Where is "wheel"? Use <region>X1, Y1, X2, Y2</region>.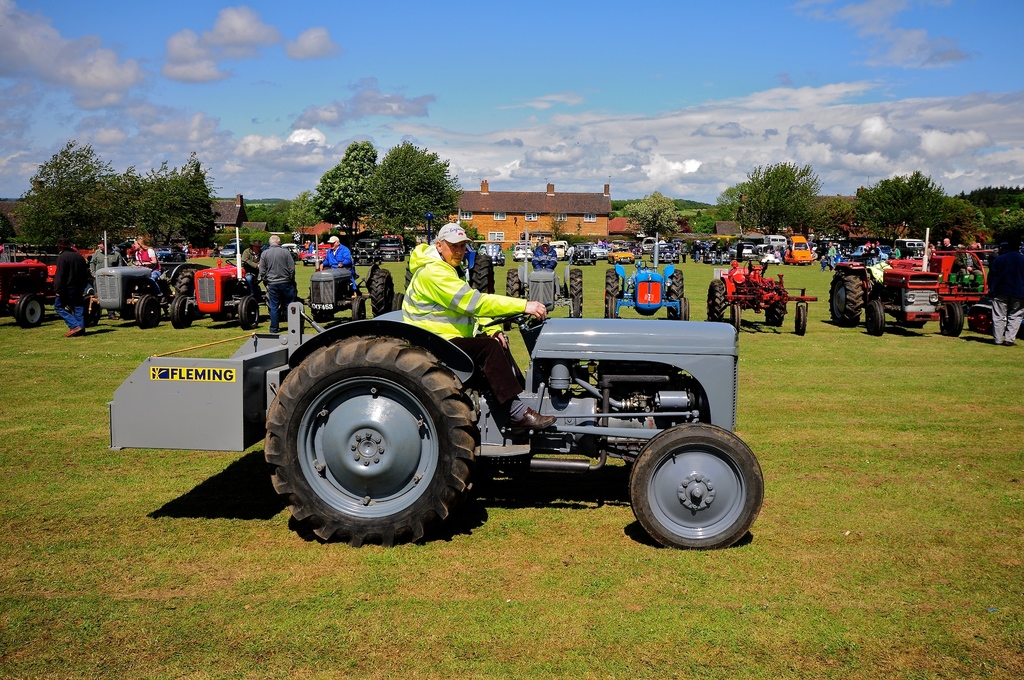
<region>85, 298, 104, 328</region>.
